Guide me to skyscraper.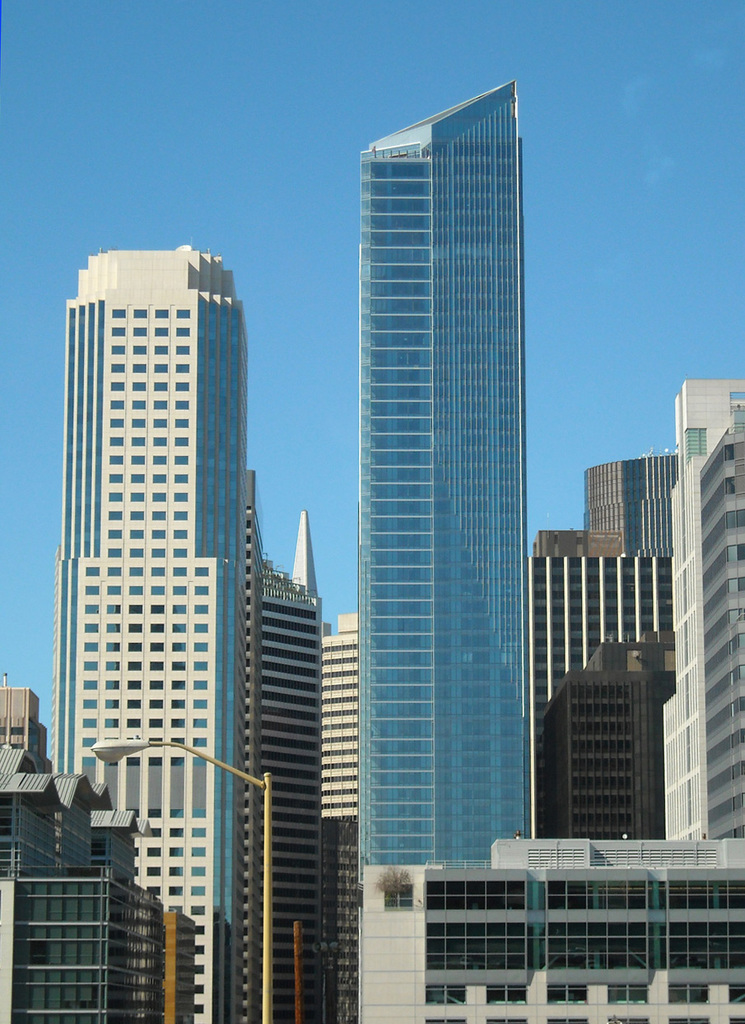
Guidance: 321:33:567:903.
